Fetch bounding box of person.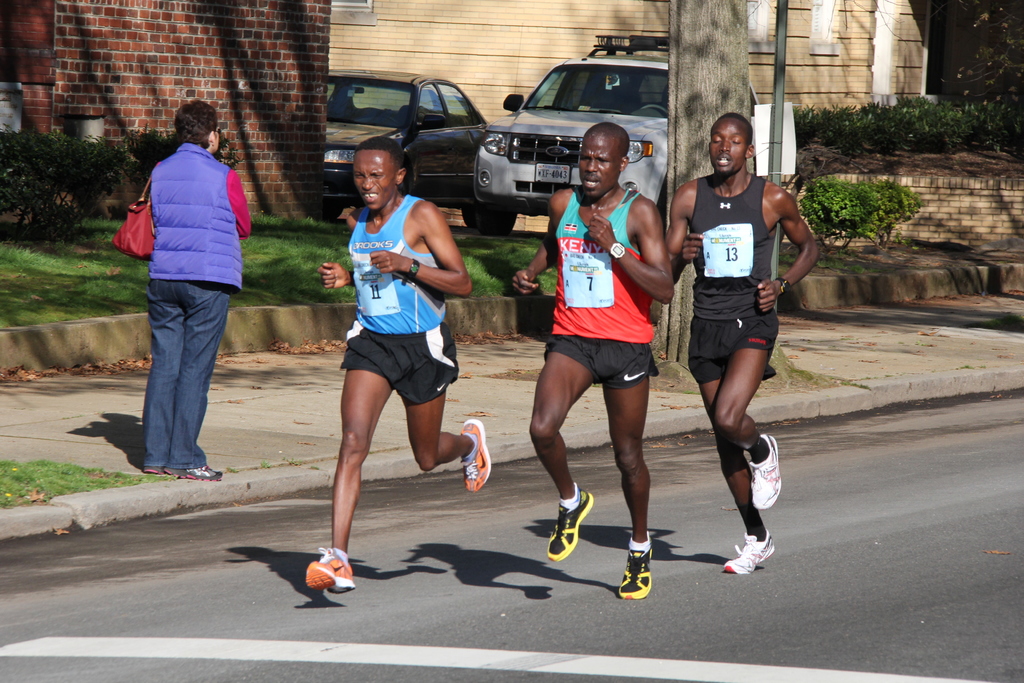
Bbox: bbox(141, 98, 252, 481).
